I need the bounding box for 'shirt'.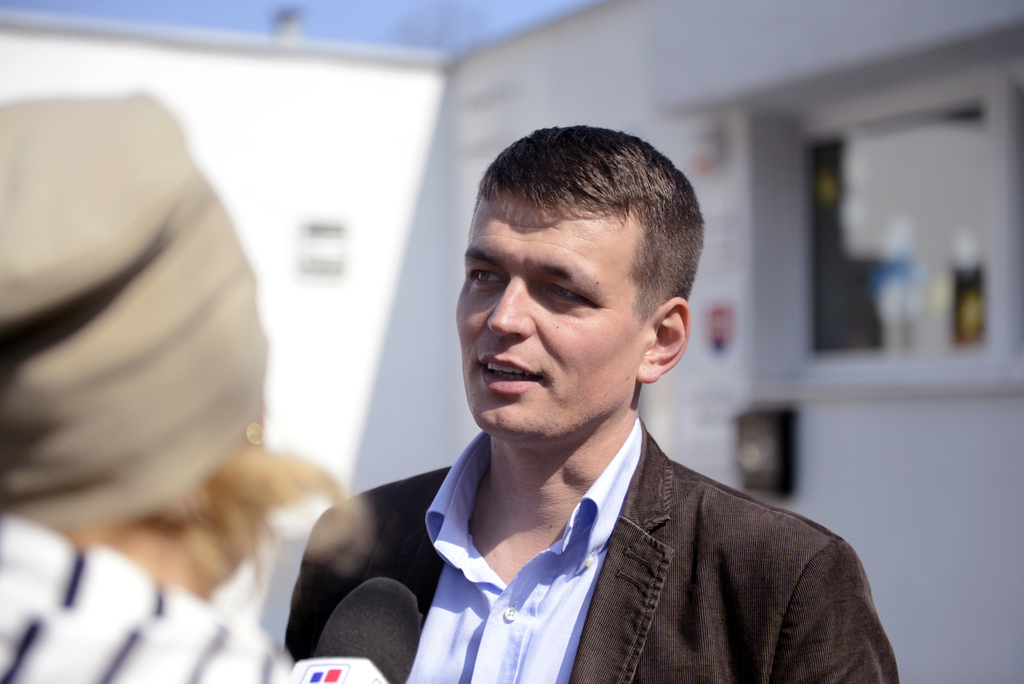
Here it is: x1=406 y1=423 x2=639 y2=678.
